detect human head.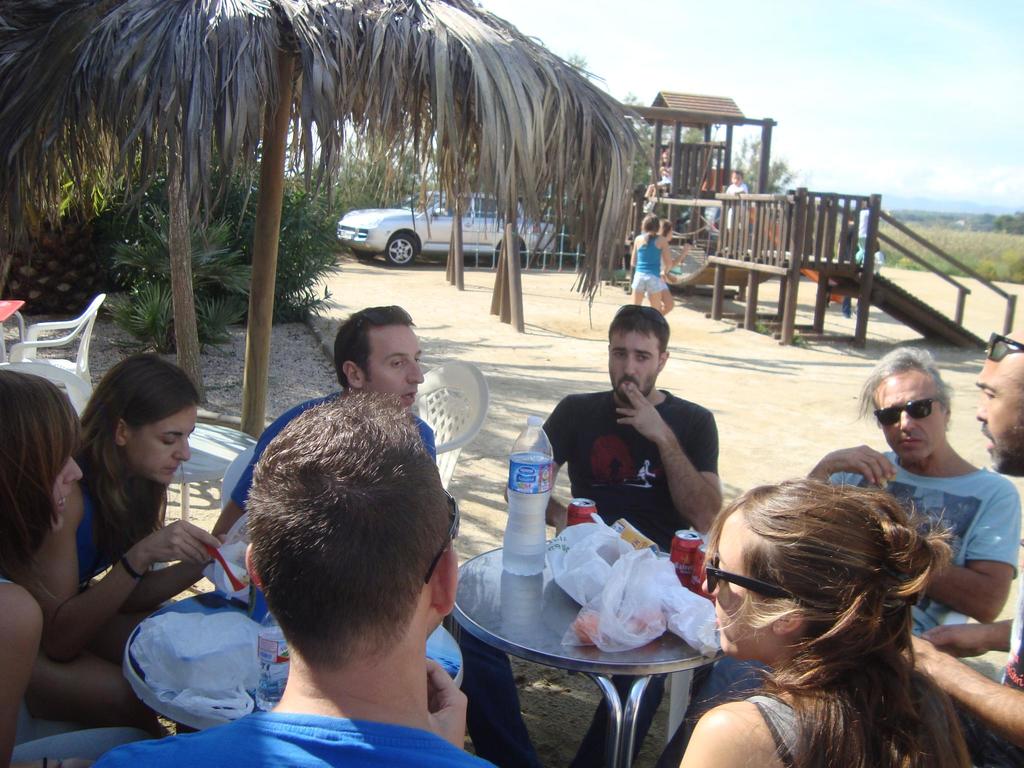
Detected at {"x1": 604, "y1": 306, "x2": 669, "y2": 400}.
